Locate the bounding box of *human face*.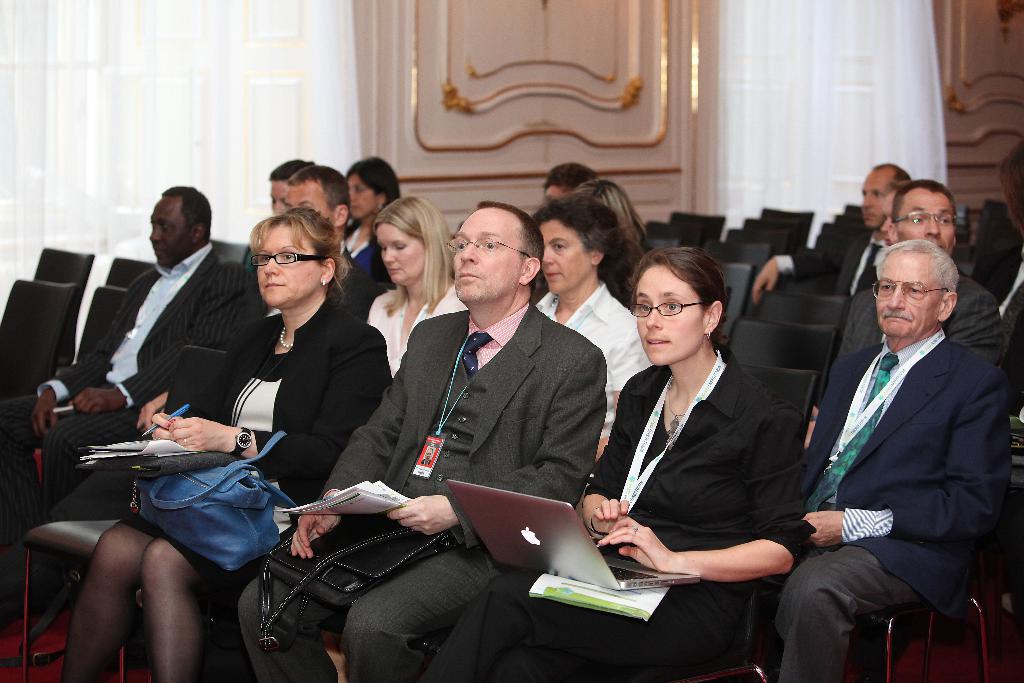
Bounding box: crop(348, 172, 376, 216).
